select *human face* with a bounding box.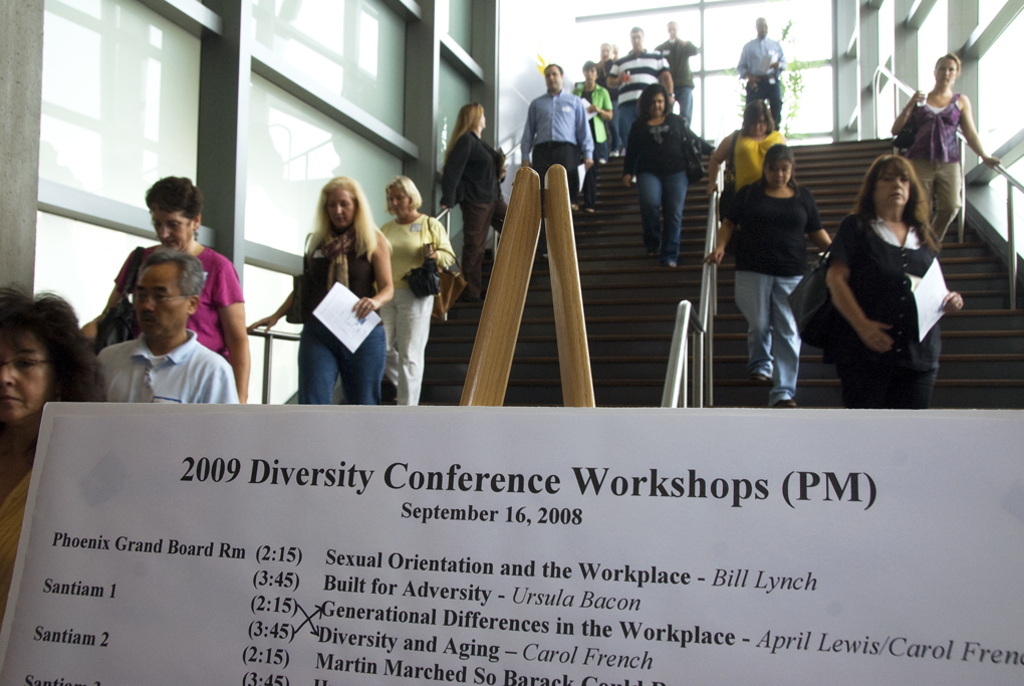
<box>935,60,959,91</box>.
